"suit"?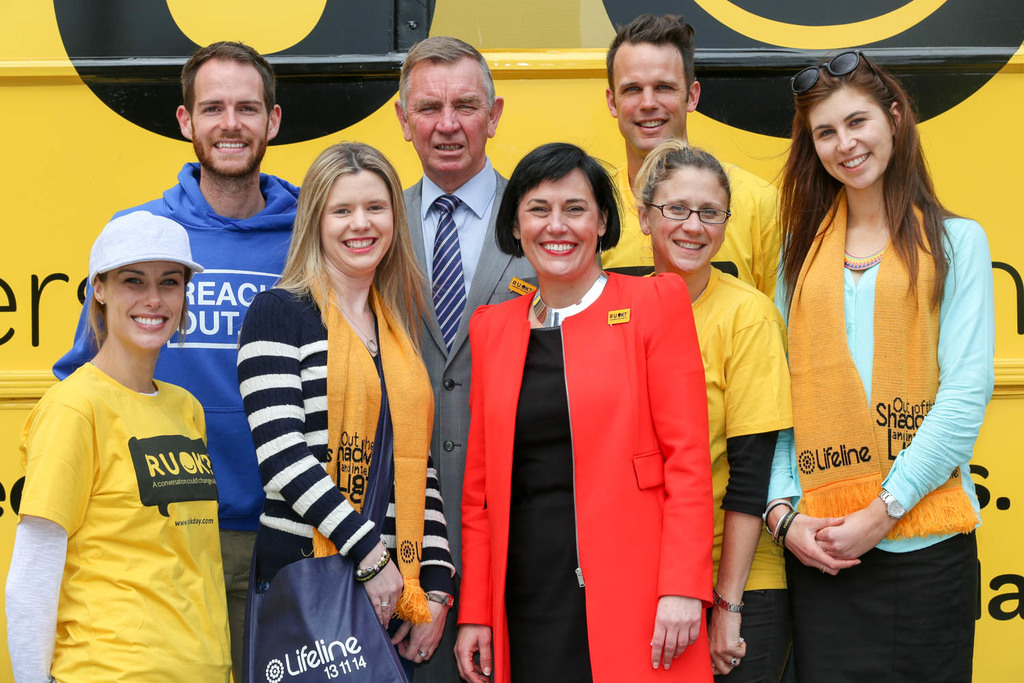
383, 160, 535, 682
